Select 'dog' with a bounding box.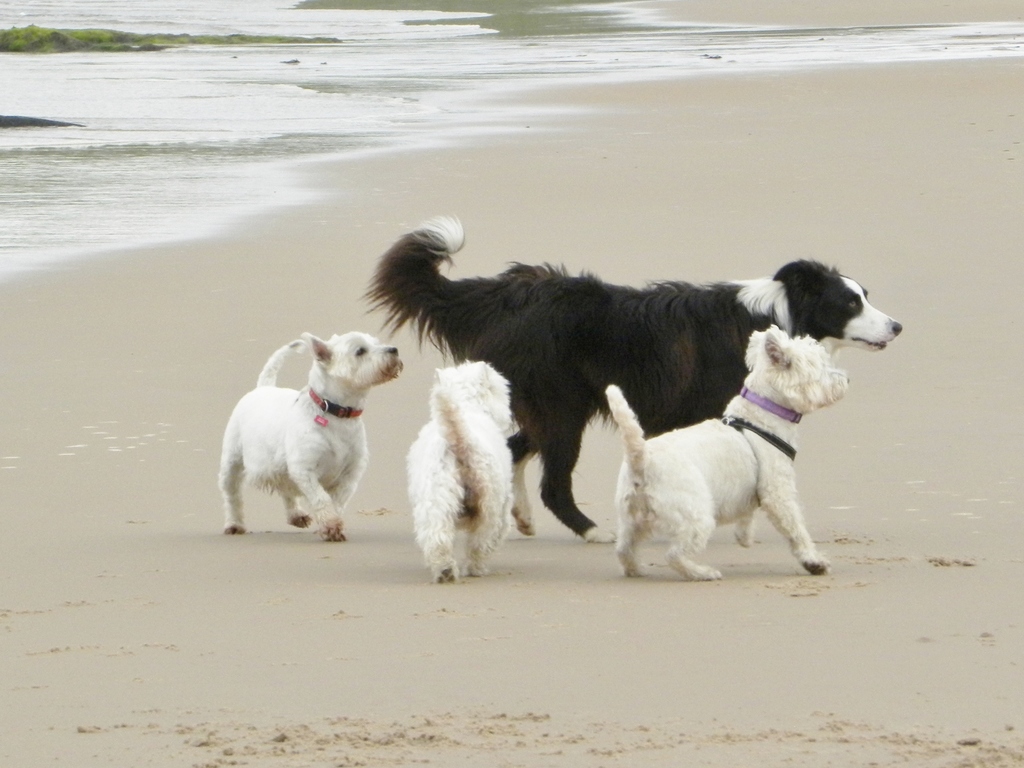
{"x1": 603, "y1": 324, "x2": 851, "y2": 579}.
